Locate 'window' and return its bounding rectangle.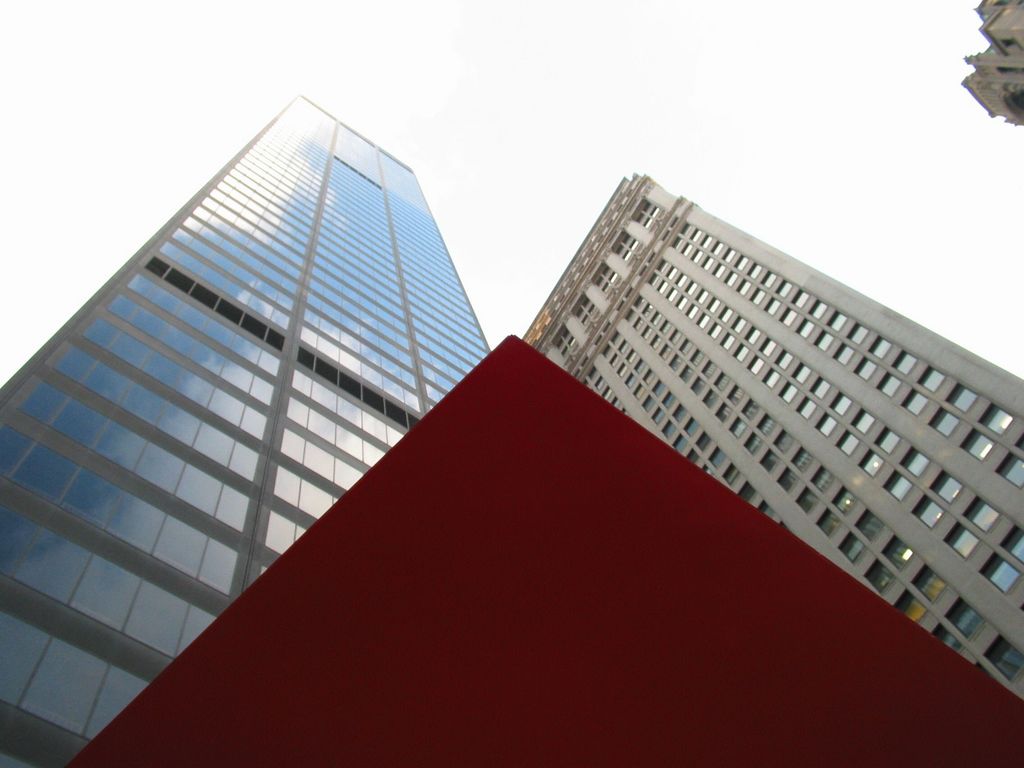
box=[861, 559, 896, 593].
